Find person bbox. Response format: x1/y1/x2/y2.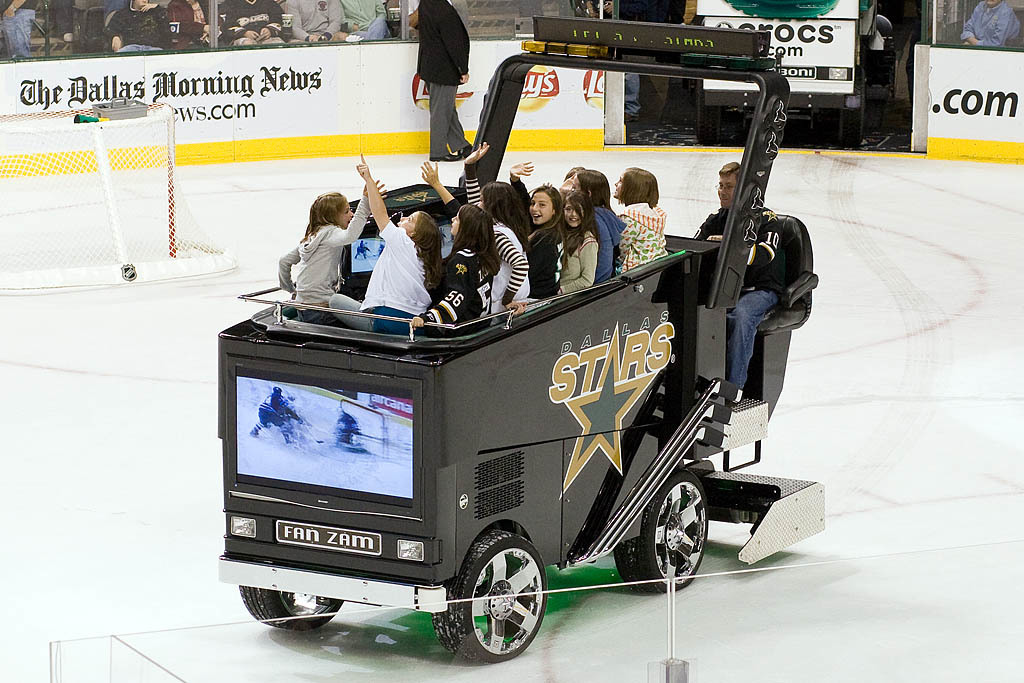
460/139/539/325.
